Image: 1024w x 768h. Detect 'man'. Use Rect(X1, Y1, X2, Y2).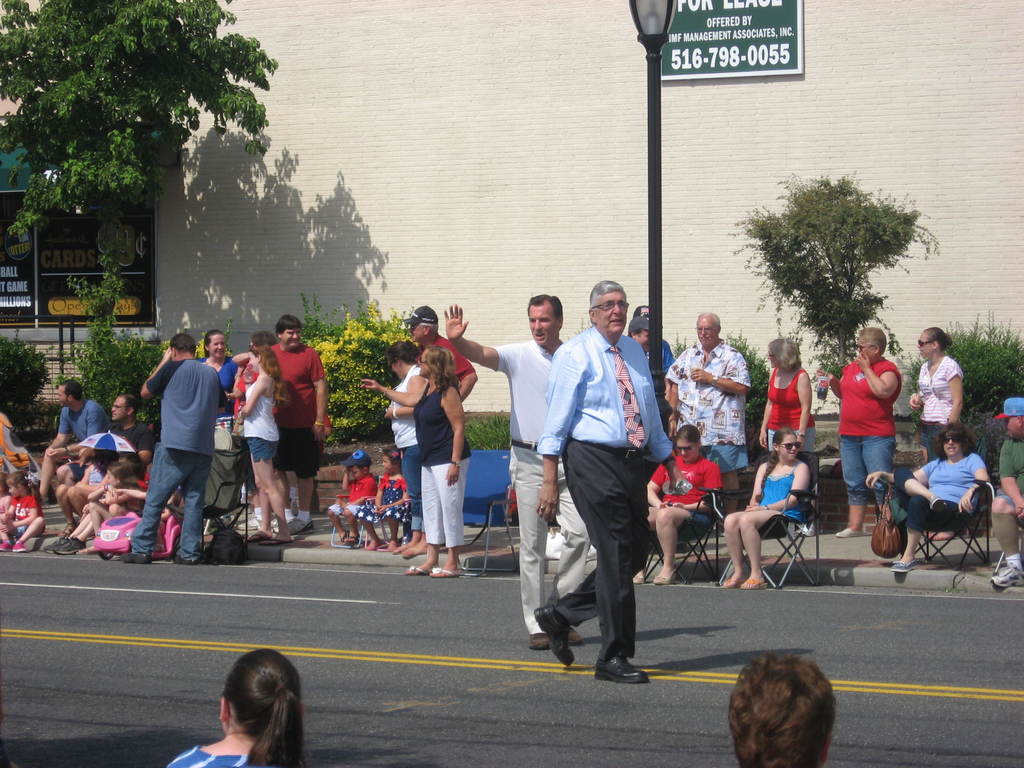
Rect(67, 387, 157, 482).
